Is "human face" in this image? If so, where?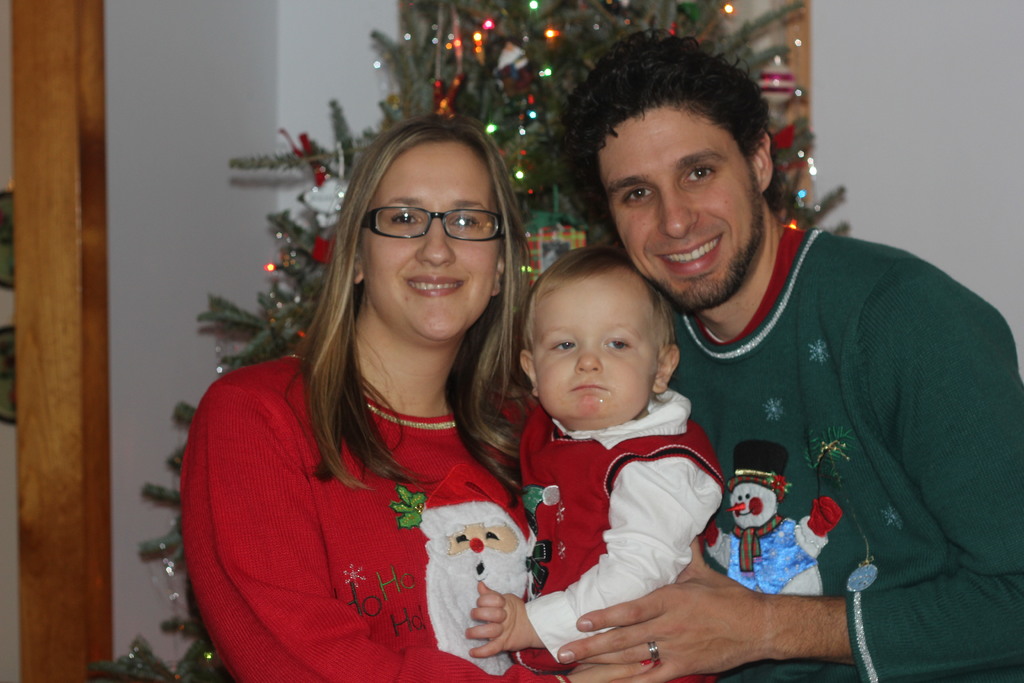
Yes, at {"left": 599, "top": 108, "right": 759, "bottom": 320}.
